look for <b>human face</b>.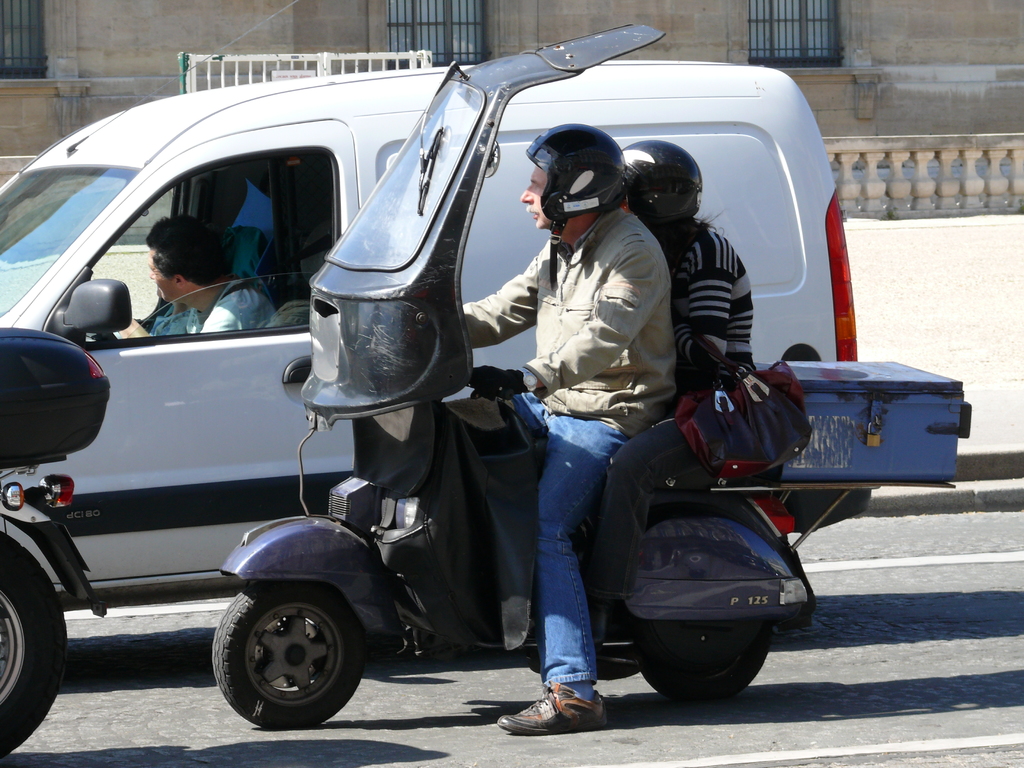
Found: Rect(518, 164, 542, 227).
